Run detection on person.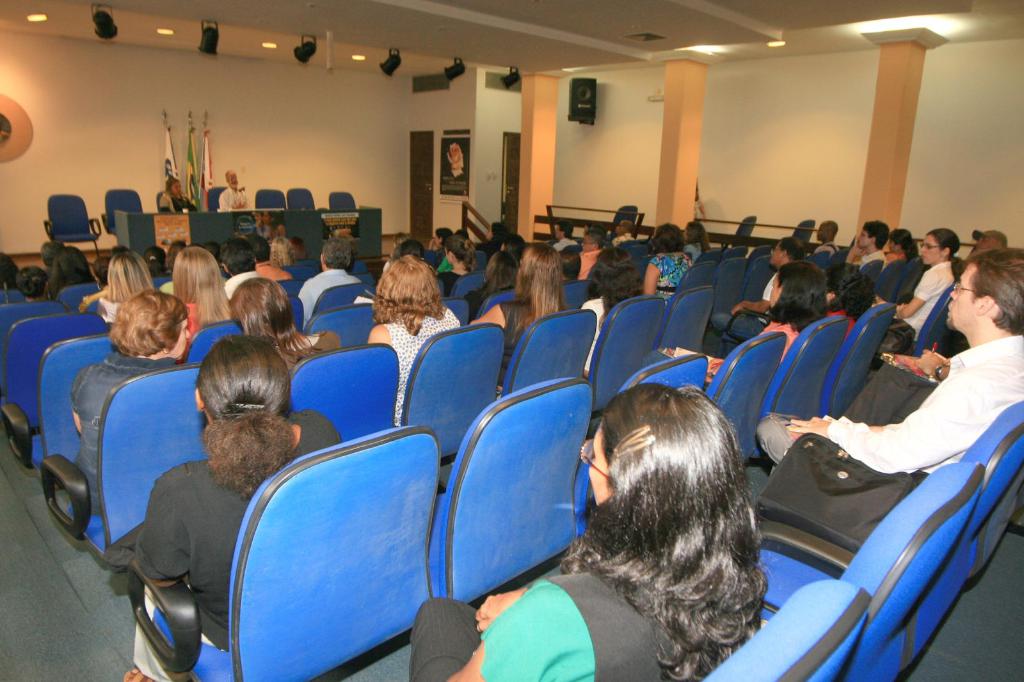
Result: {"x1": 228, "y1": 276, "x2": 345, "y2": 381}.
